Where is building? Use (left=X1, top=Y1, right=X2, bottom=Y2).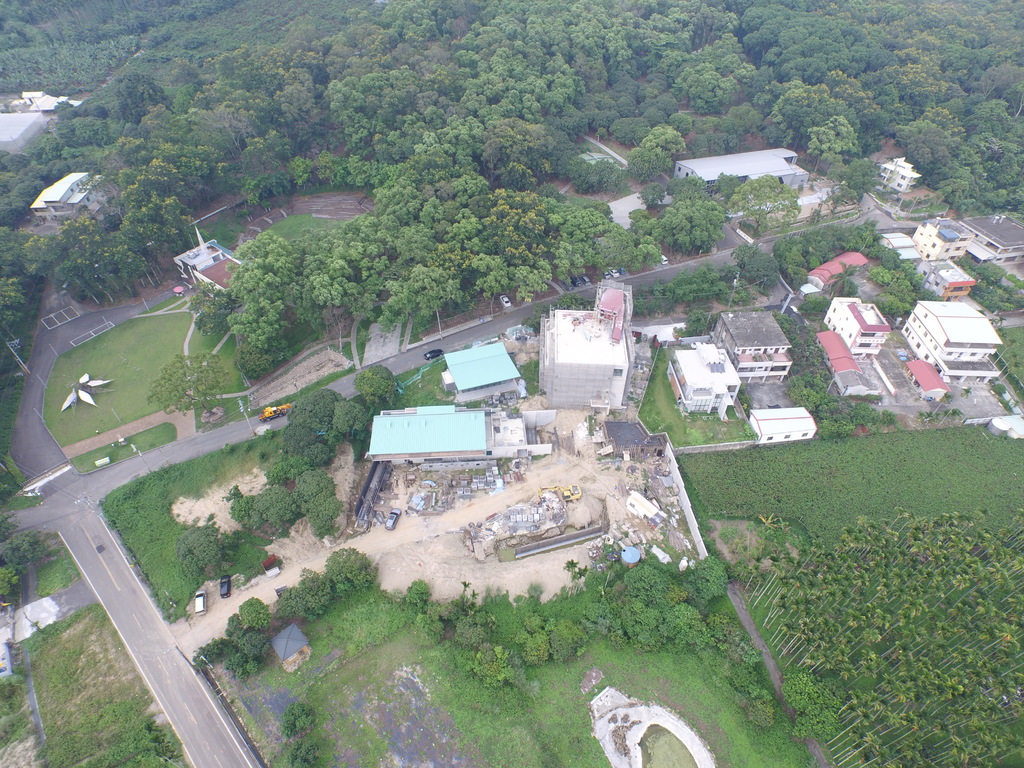
(left=902, top=302, right=1002, bottom=380).
